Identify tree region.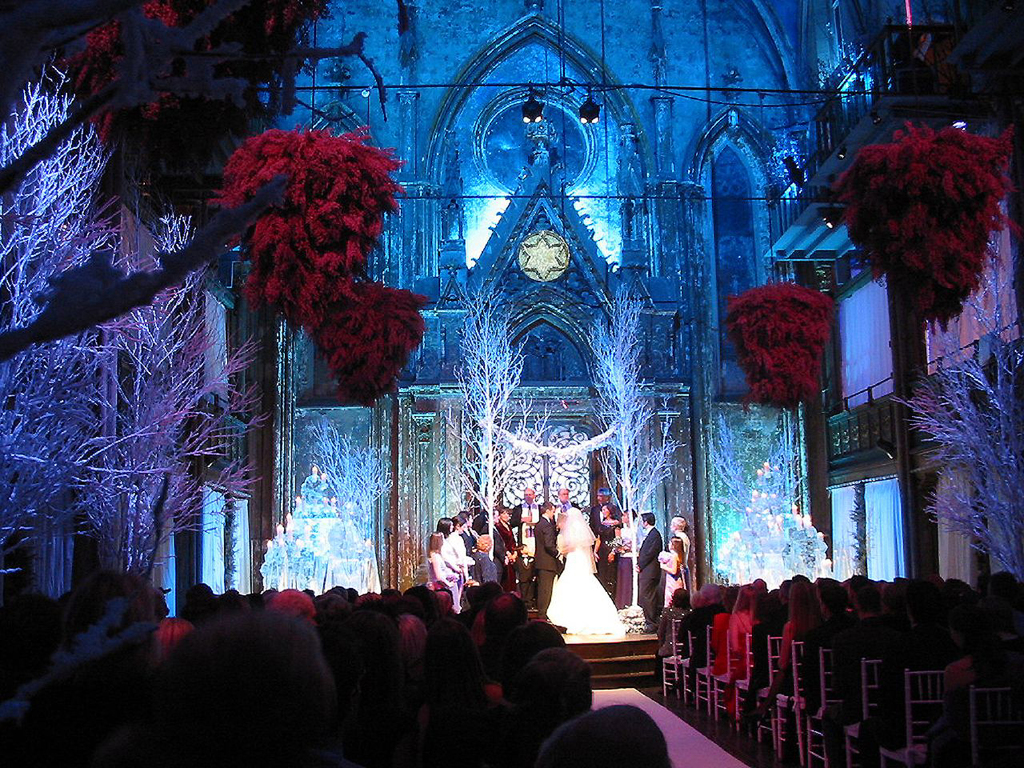
Region: [x1=0, y1=0, x2=334, y2=217].
